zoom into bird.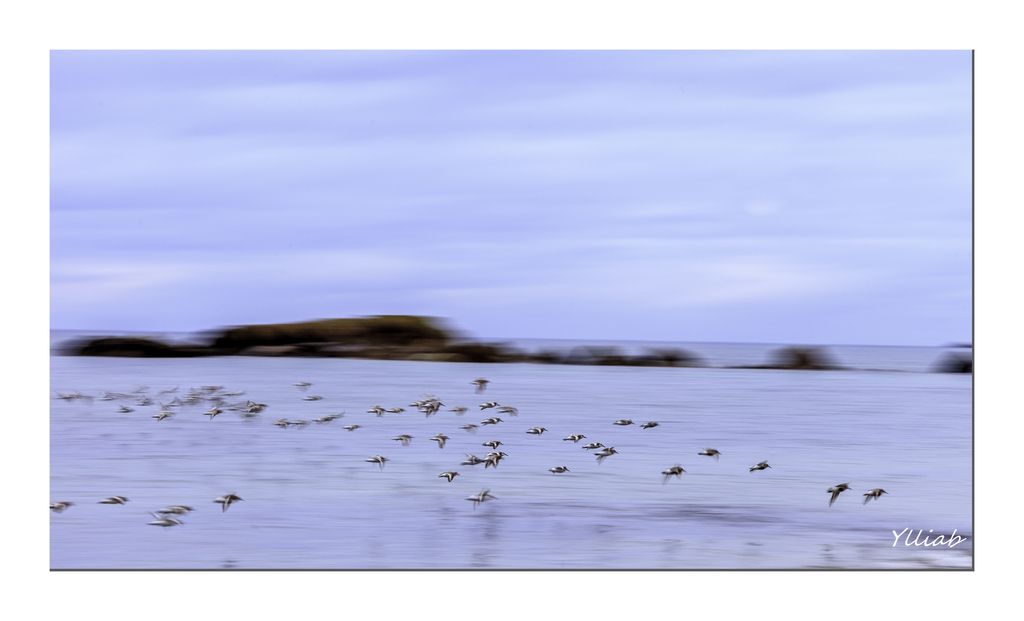
Zoom target: Rect(498, 401, 521, 417).
